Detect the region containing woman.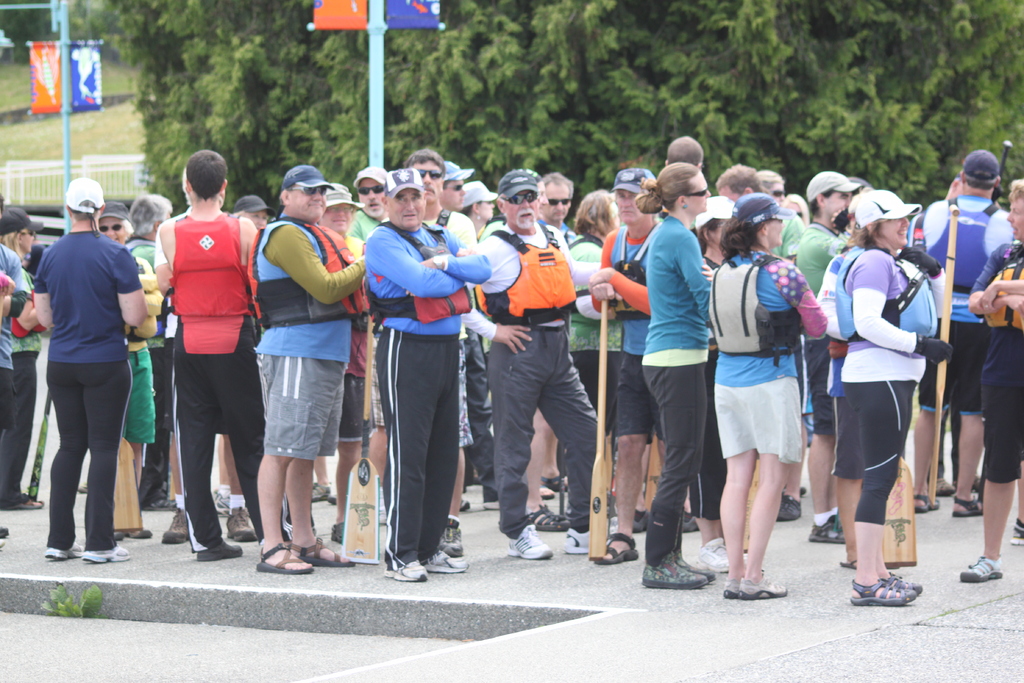
<region>709, 195, 828, 600</region>.
